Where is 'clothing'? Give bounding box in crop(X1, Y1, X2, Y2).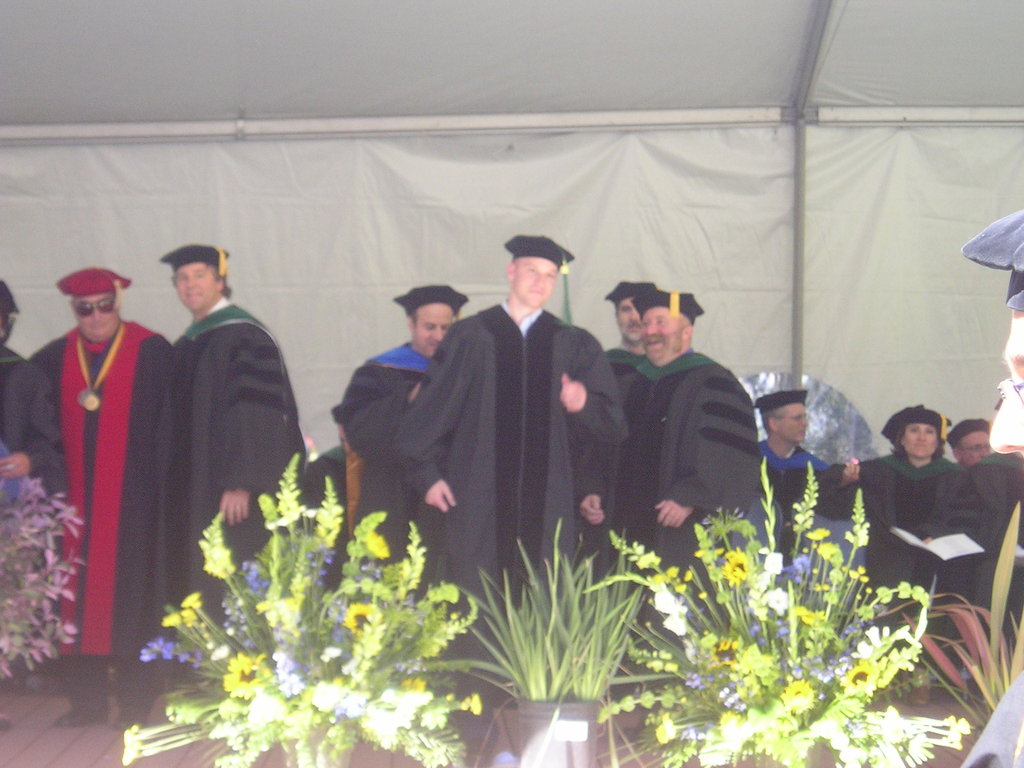
crop(26, 275, 174, 682).
